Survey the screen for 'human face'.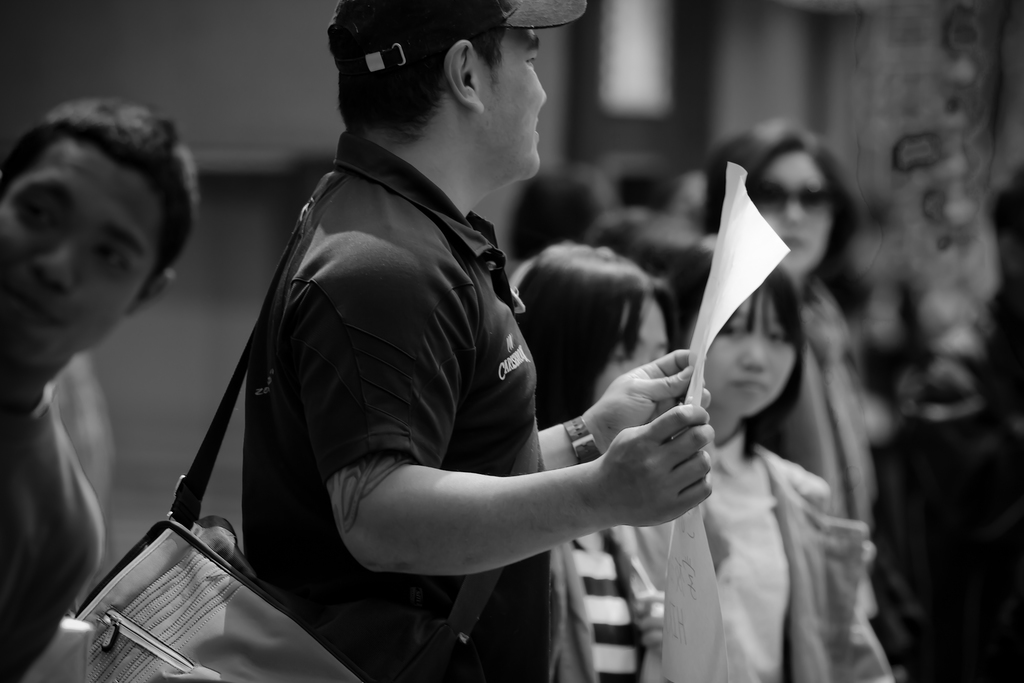
Survey found: rect(598, 300, 677, 403).
